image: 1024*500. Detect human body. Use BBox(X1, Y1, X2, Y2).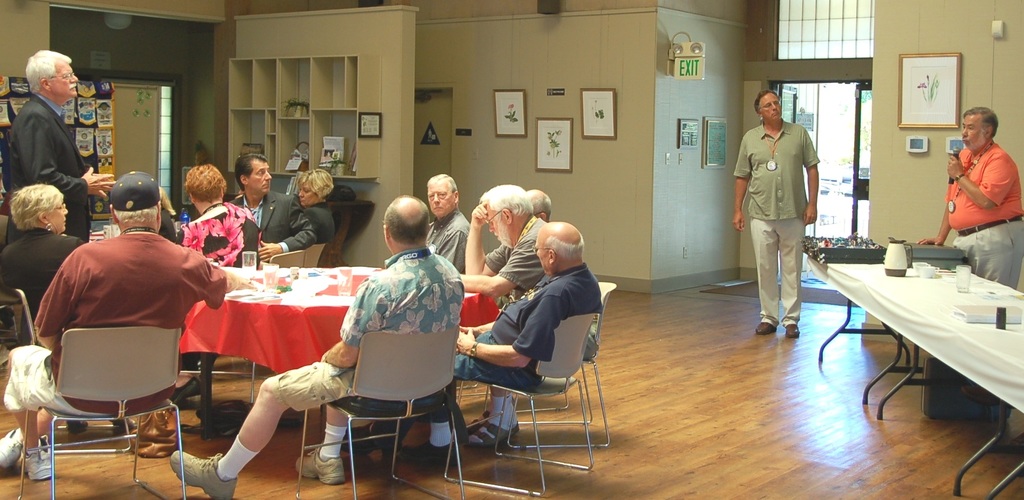
BBox(304, 200, 333, 245).
